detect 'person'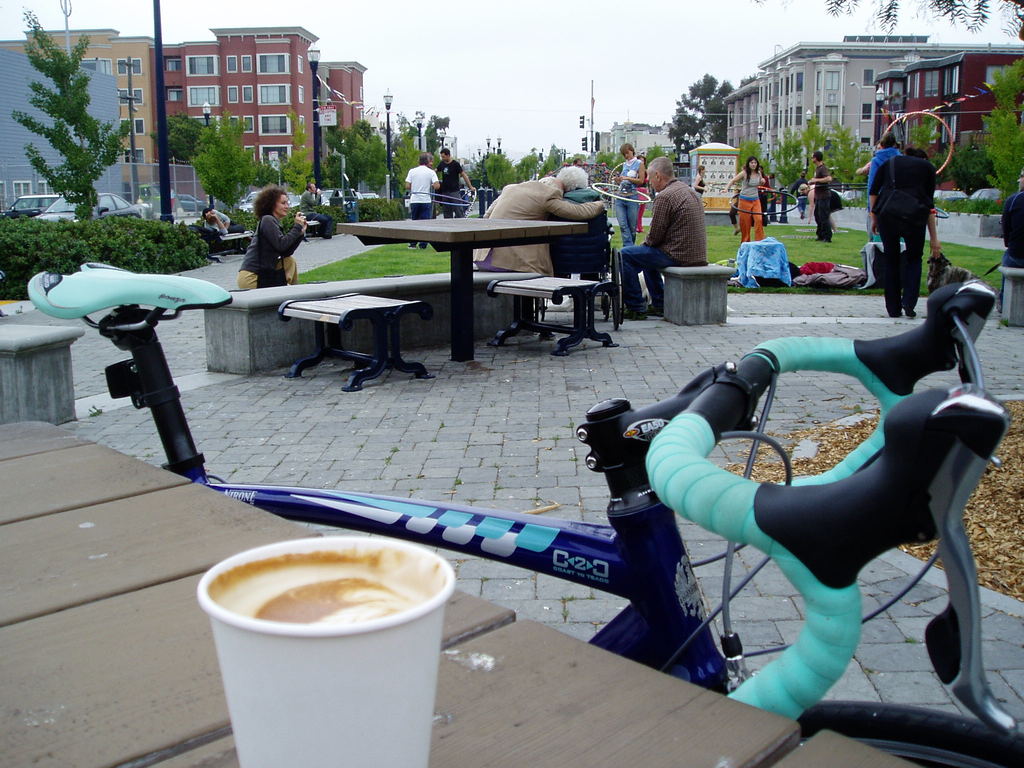
616:150:715:323
